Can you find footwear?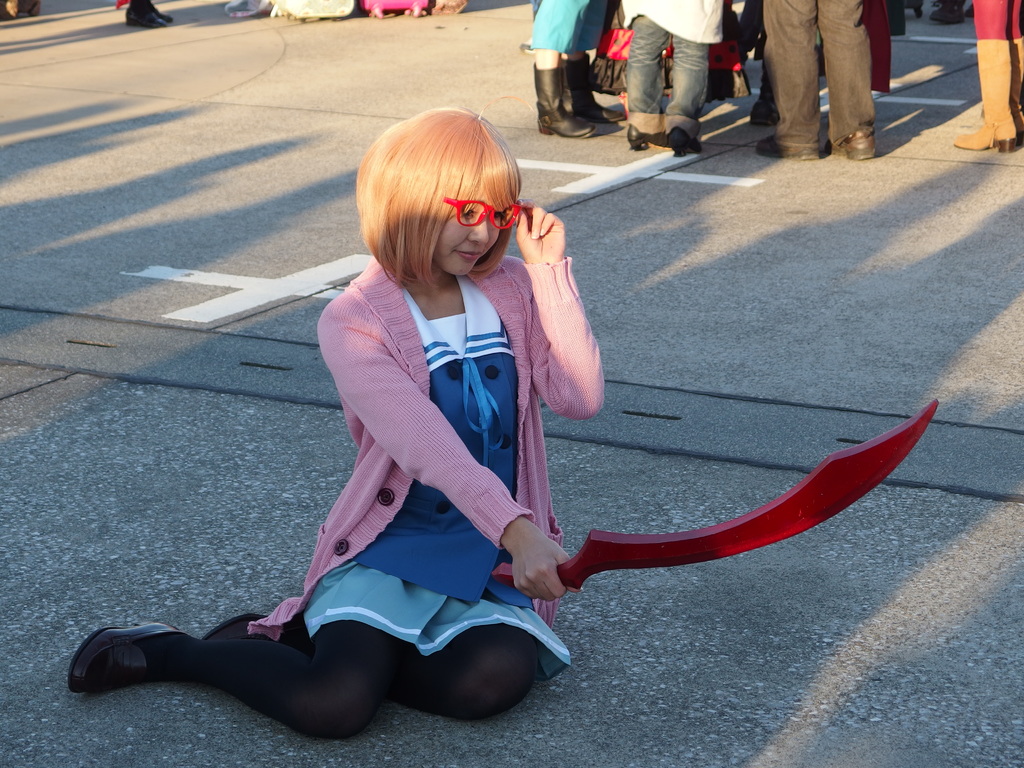
Yes, bounding box: <bbox>198, 609, 282, 641</bbox>.
